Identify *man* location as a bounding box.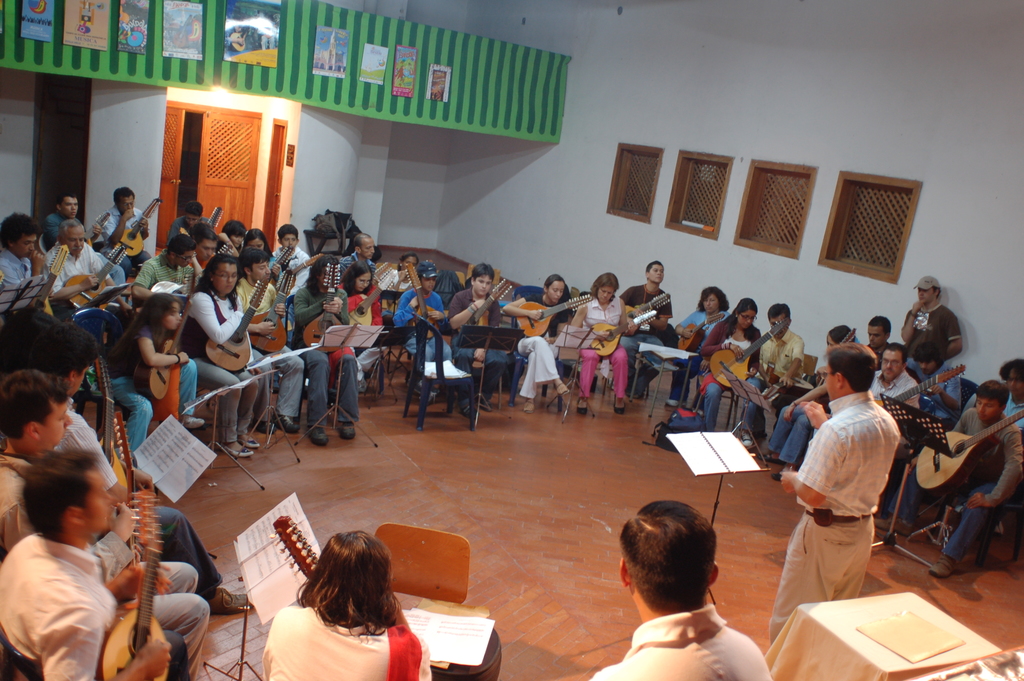
l=100, t=185, r=152, b=276.
